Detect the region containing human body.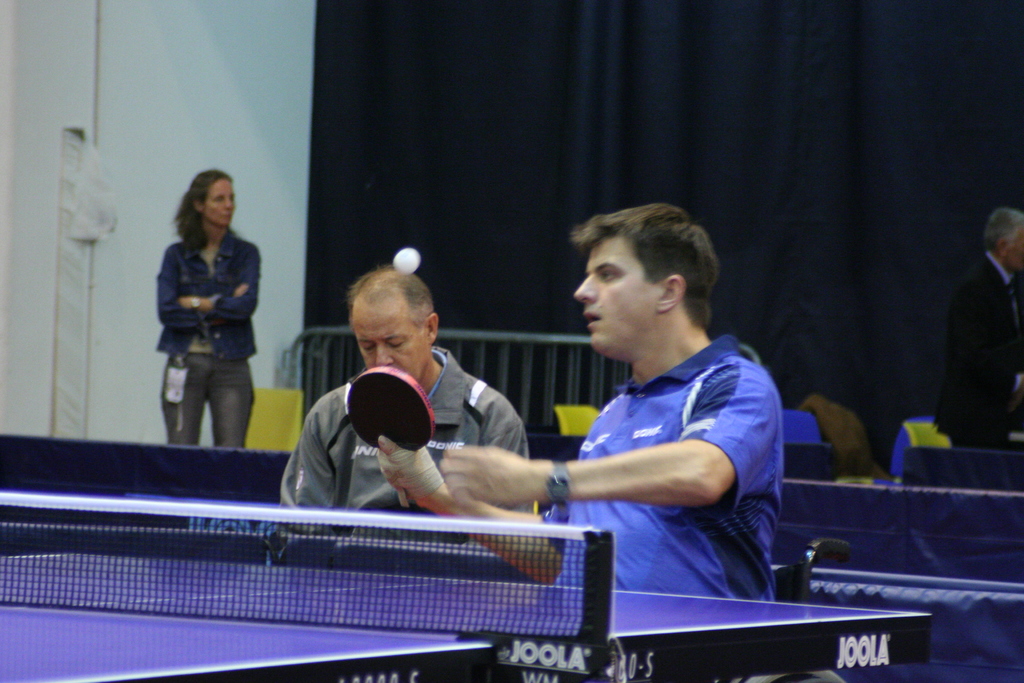
left=284, top=342, right=528, bottom=582.
